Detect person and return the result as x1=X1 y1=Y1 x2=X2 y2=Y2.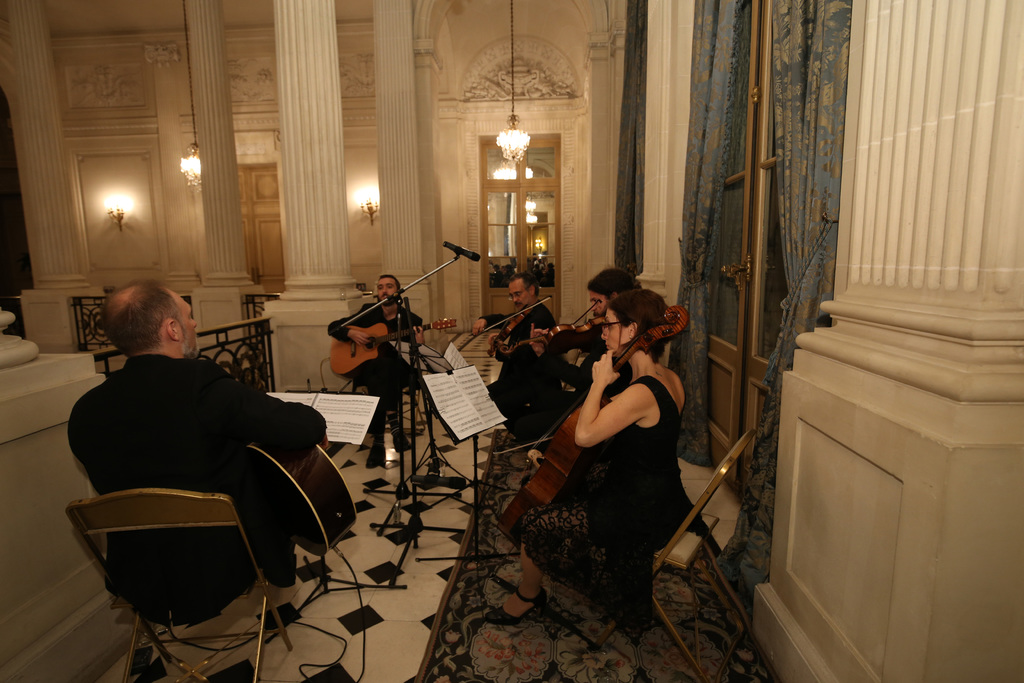
x1=75 y1=263 x2=382 y2=654.
